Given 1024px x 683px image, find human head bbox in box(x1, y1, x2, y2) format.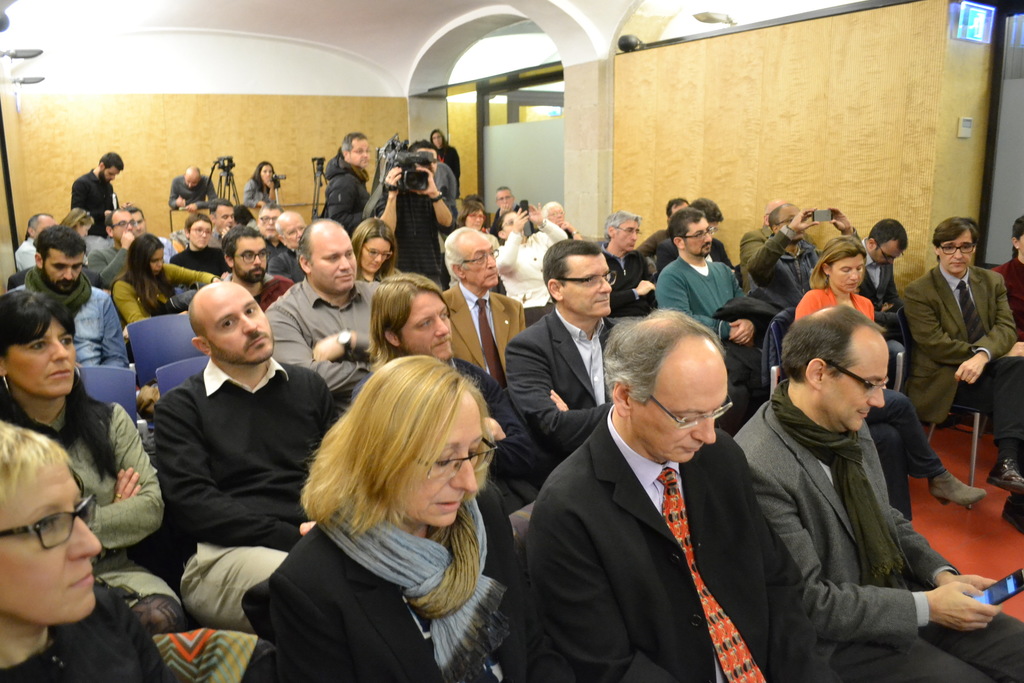
box(354, 217, 394, 277).
